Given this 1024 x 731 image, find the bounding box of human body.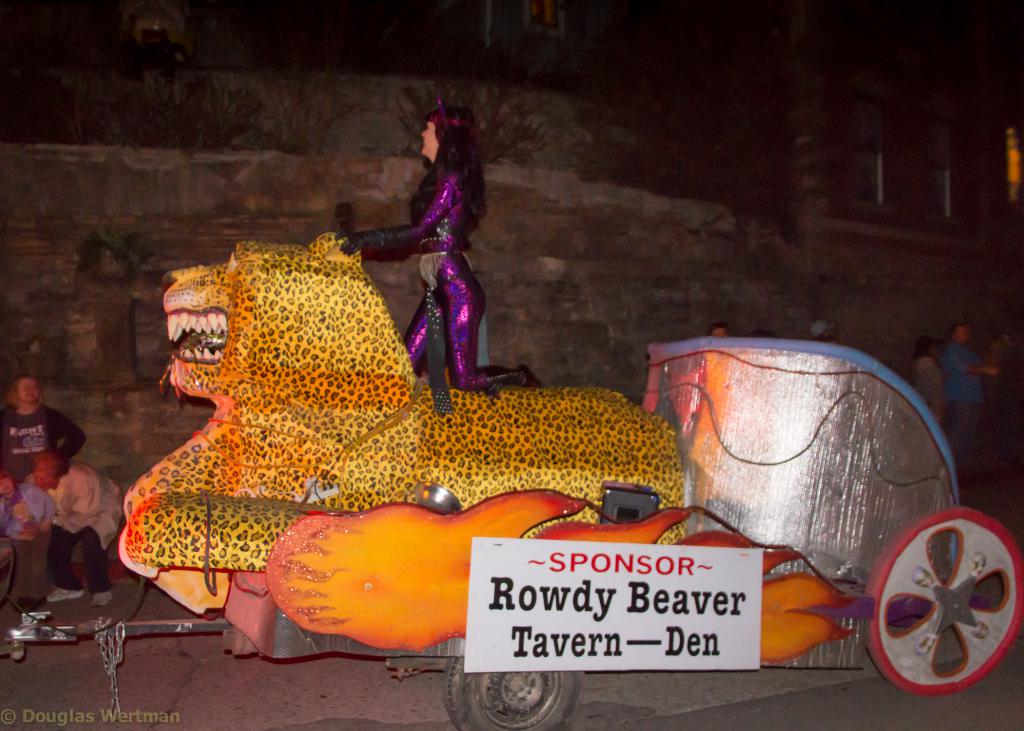
x1=345 y1=107 x2=537 y2=392.
